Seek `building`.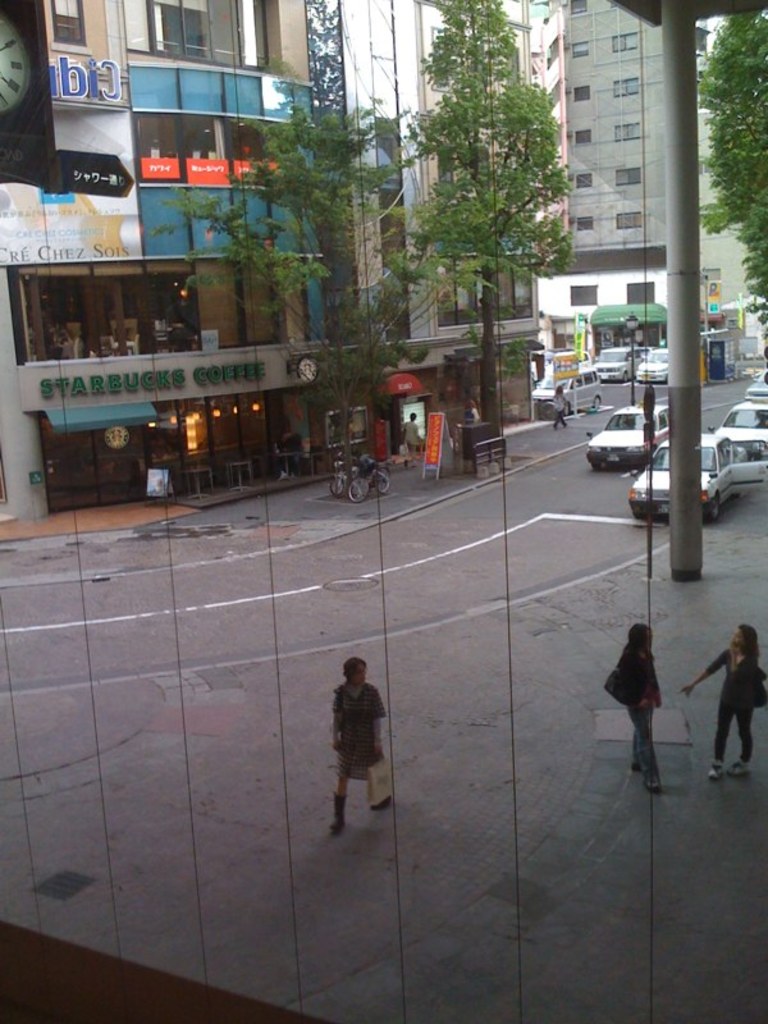
{"x1": 522, "y1": 0, "x2": 767, "y2": 351}.
